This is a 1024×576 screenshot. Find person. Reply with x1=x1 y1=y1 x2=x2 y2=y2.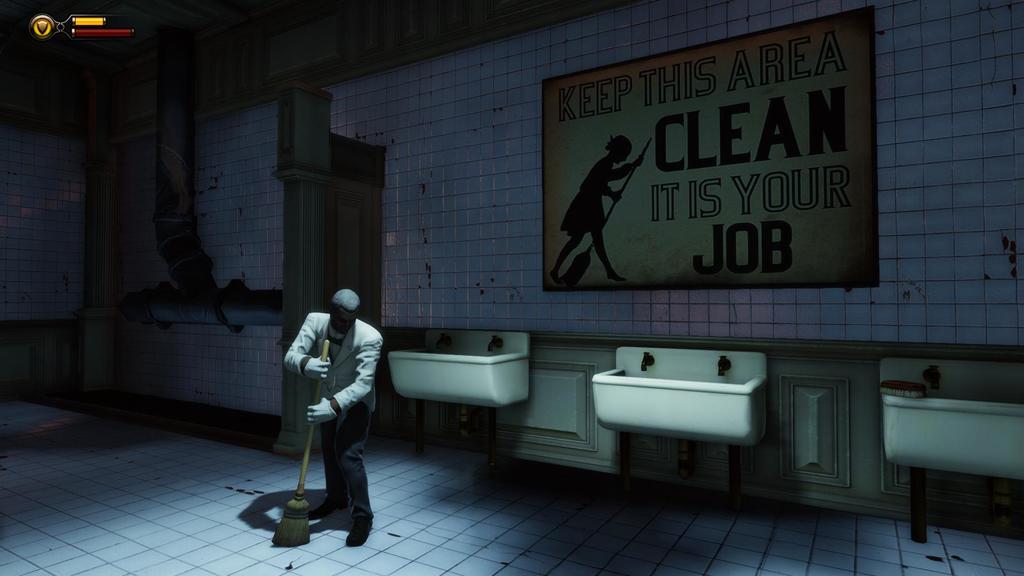
x1=284 y1=268 x2=374 y2=552.
